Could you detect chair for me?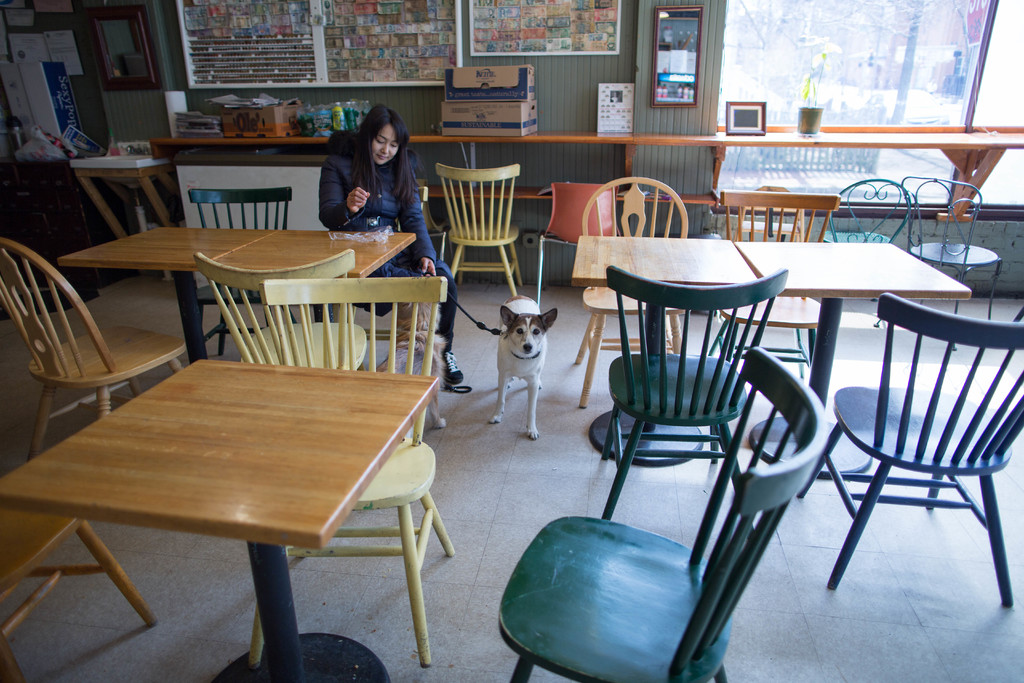
Detection result: <box>497,346,824,677</box>.
